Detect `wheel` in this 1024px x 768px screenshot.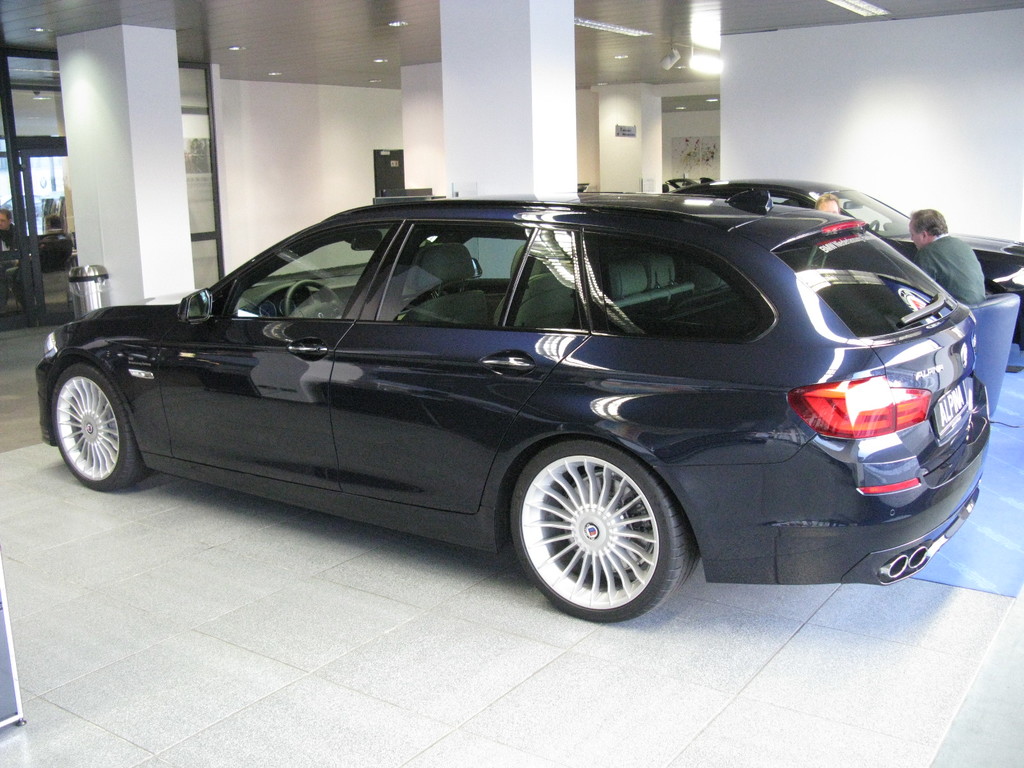
Detection: pyautogui.locateOnScreen(525, 442, 678, 609).
